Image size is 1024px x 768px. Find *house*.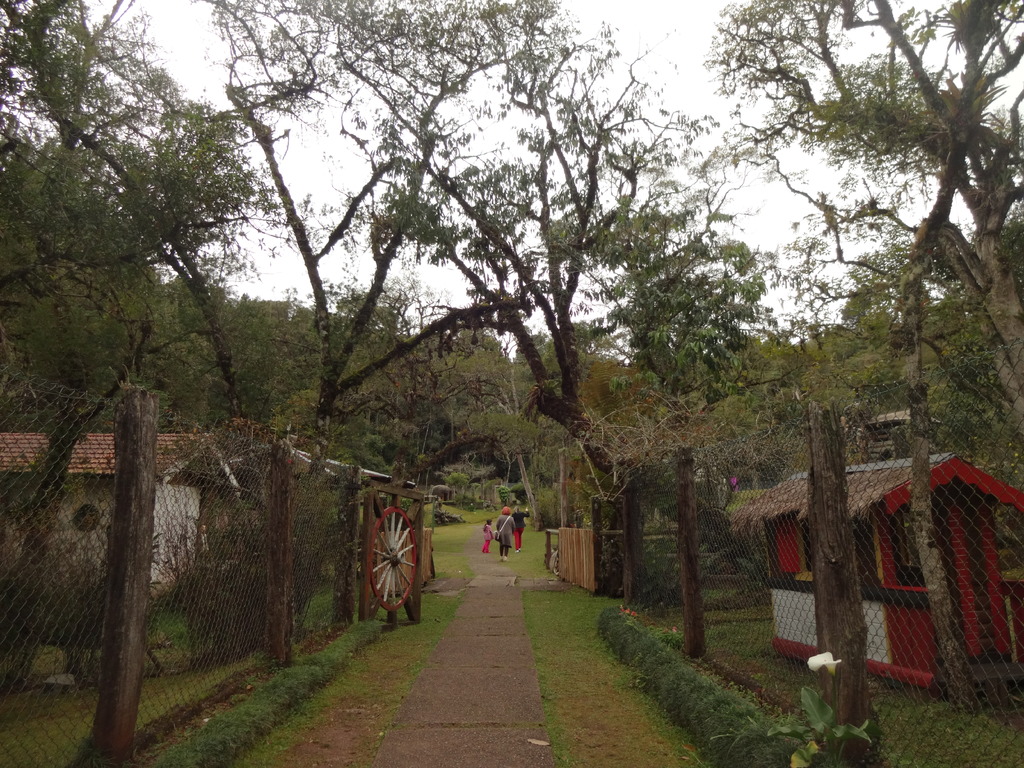
{"x1": 724, "y1": 450, "x2": 1023, "y2": 698}.
